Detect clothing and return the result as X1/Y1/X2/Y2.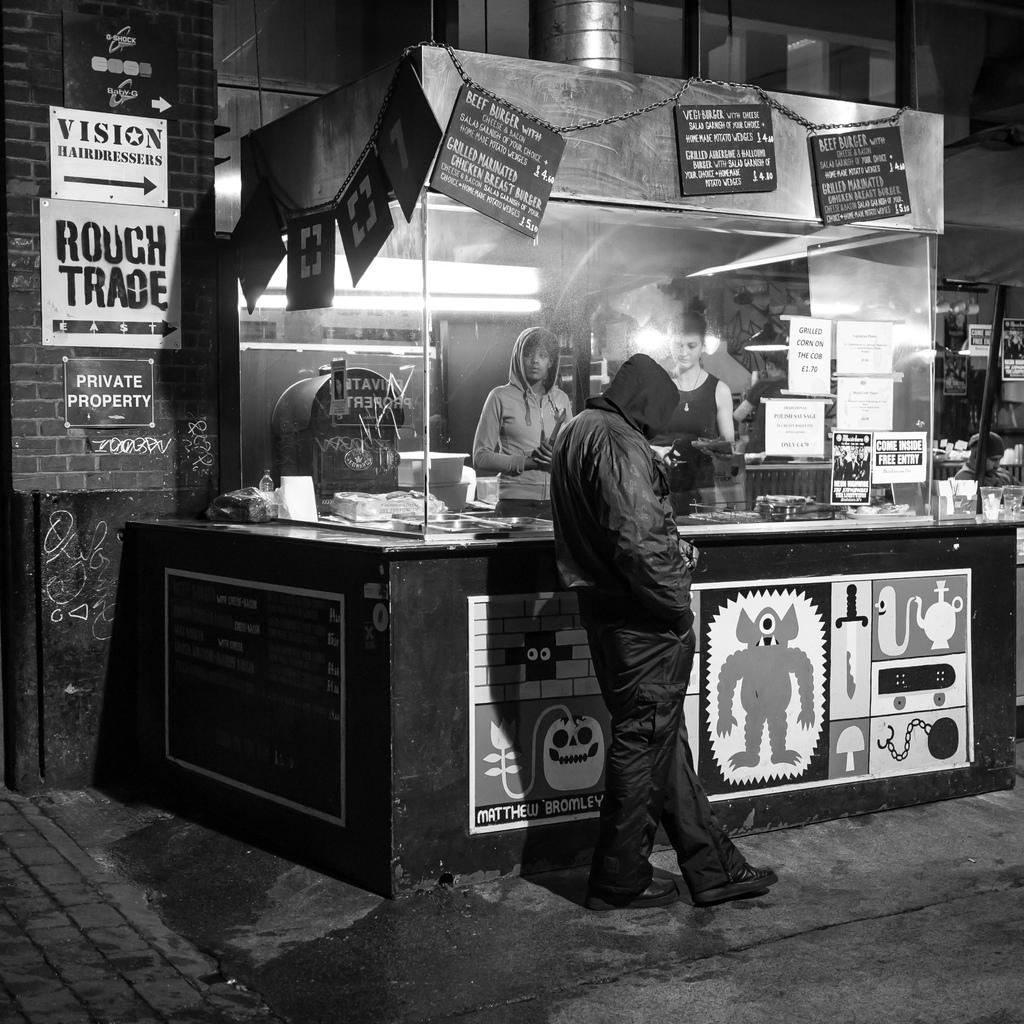
474/319/589/519.
